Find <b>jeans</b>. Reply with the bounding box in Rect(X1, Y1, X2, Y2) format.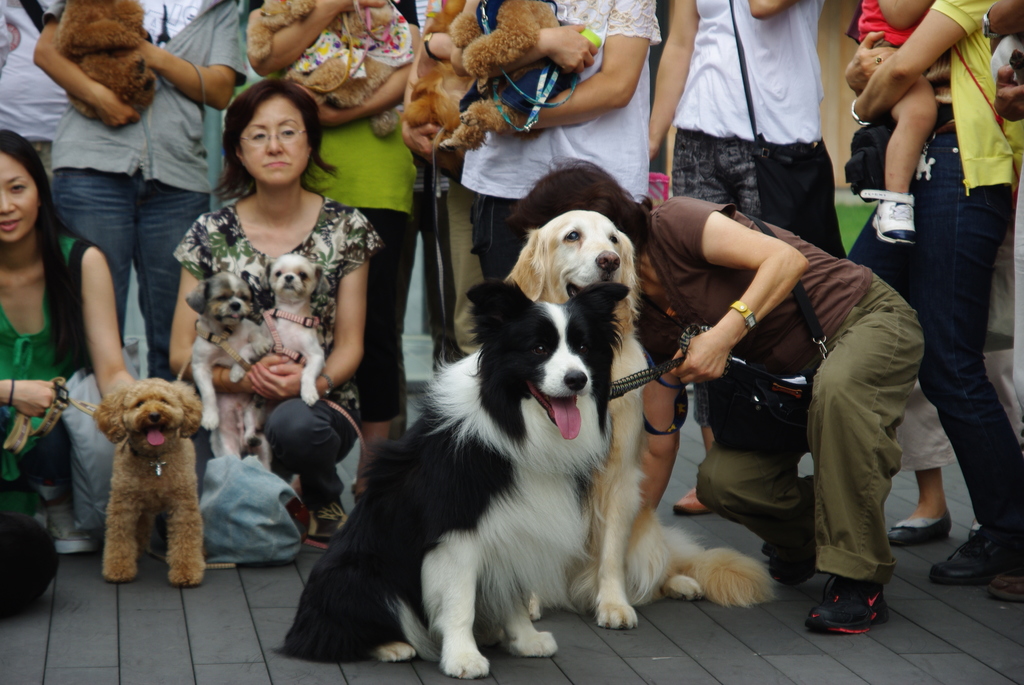
Rect(350, 224, 408, 421).
